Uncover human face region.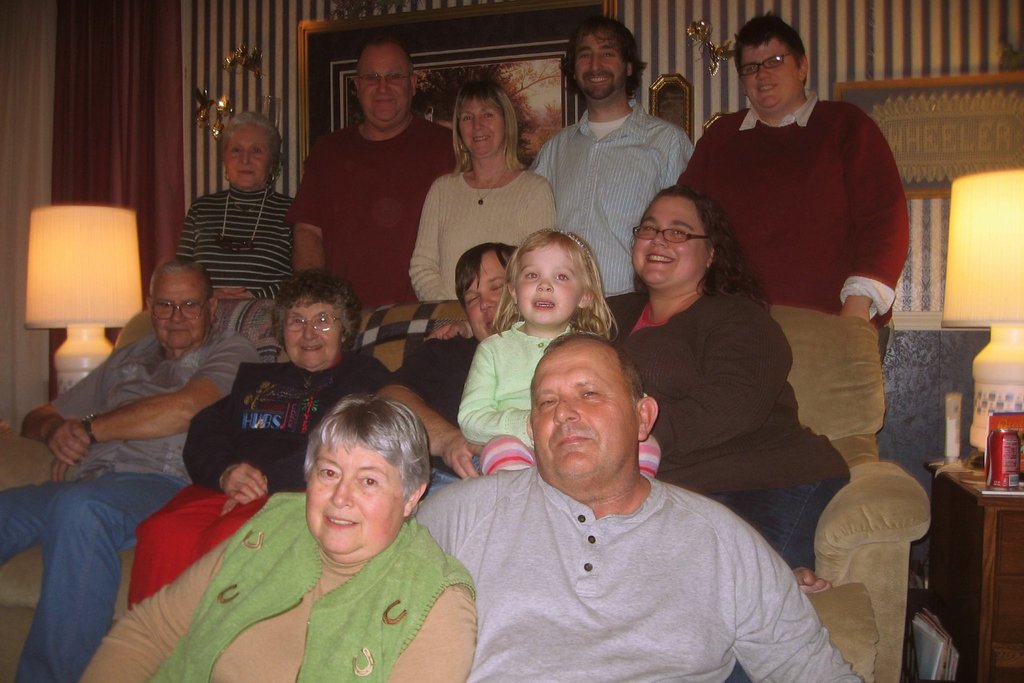
Uncovered: (514,237,582,325).
